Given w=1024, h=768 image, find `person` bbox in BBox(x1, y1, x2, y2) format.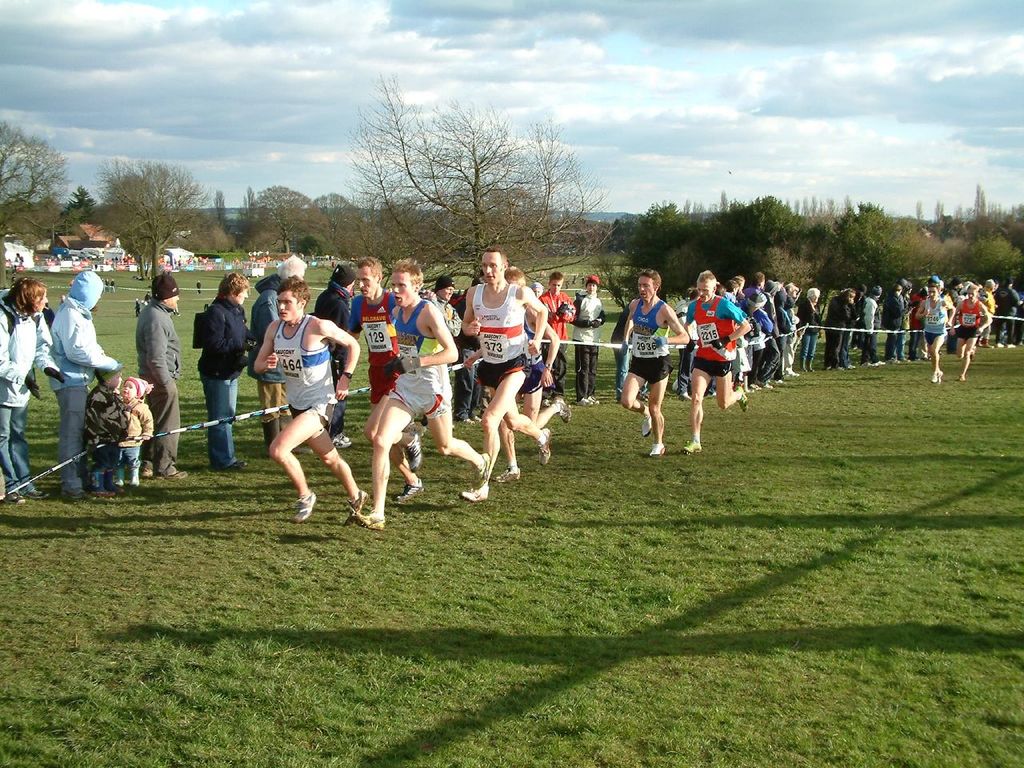
BBox(684, 266, 746, 452).
